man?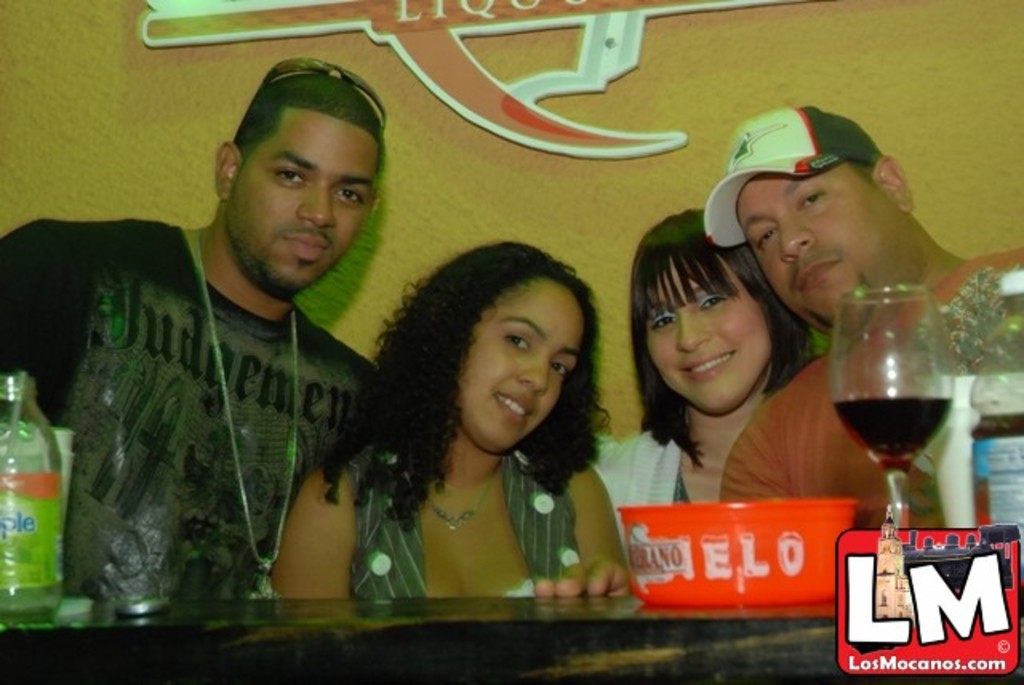
x1=0, y1=66, x2=381, y2=599
